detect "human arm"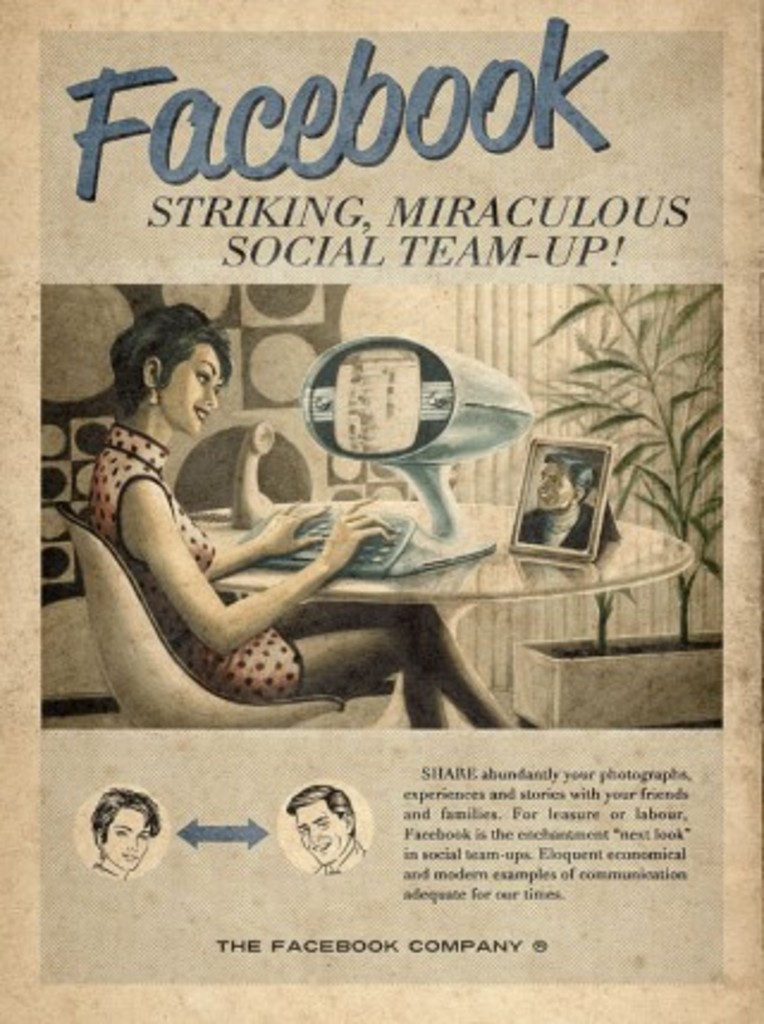
<region>198, 415, 258, 561</region>
